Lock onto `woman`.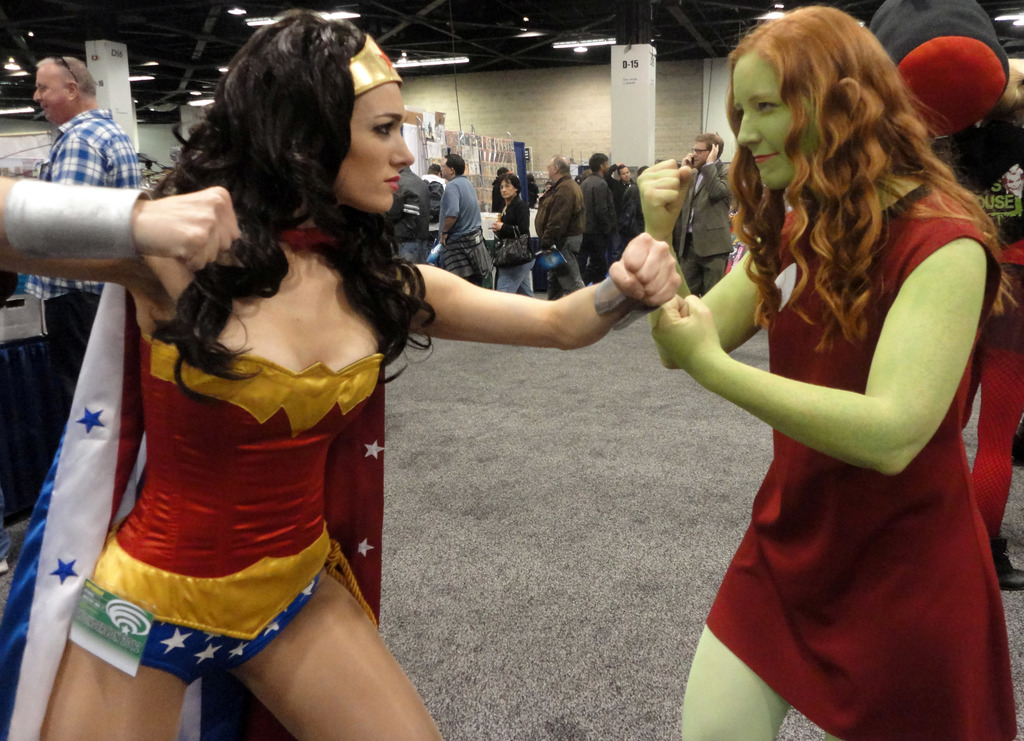
Locked: region(0, 8, 684, 740).
